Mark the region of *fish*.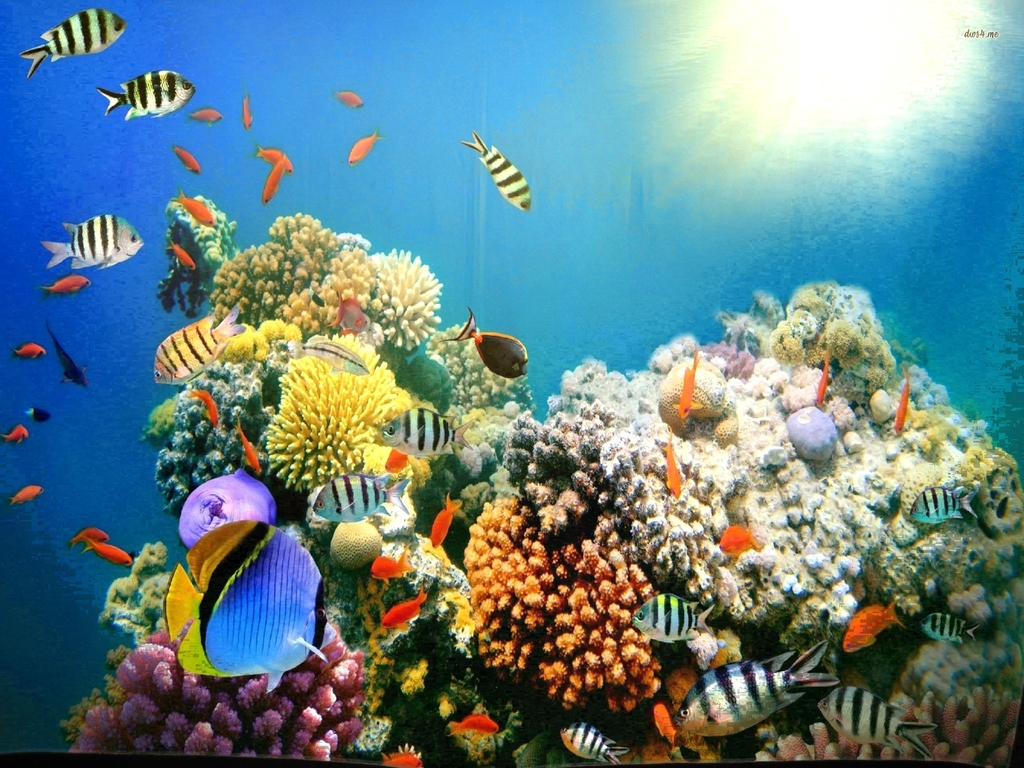
Region: {"x1": 308, "y1": 479, "x2": 412, "y2": 529}.
